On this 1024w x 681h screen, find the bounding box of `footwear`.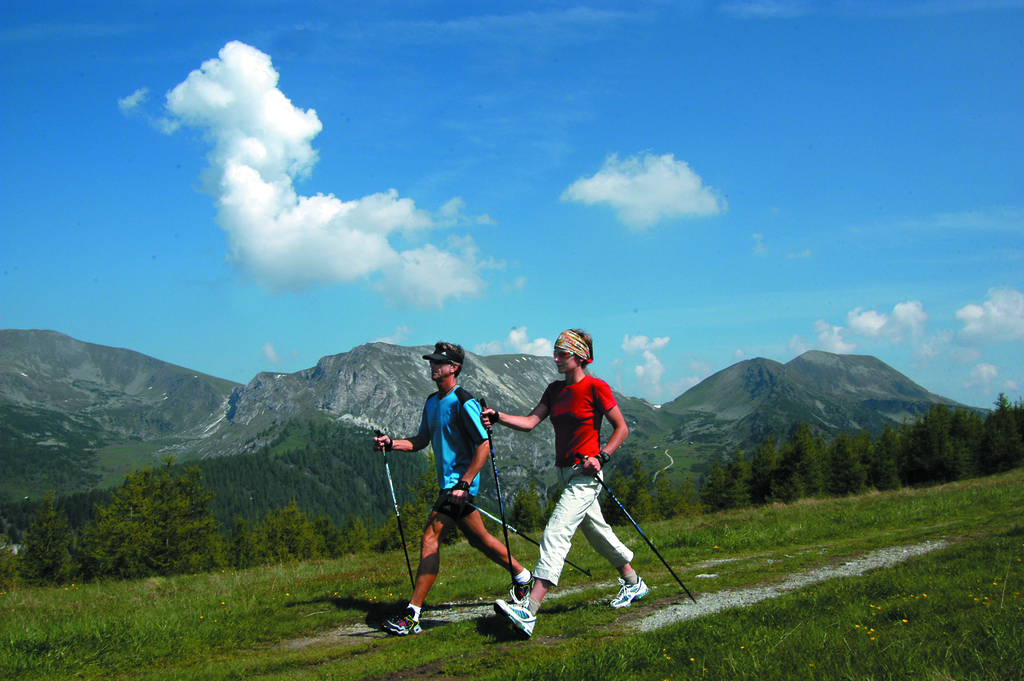
Bounding box: Rect(495, 593, 543, 636).
